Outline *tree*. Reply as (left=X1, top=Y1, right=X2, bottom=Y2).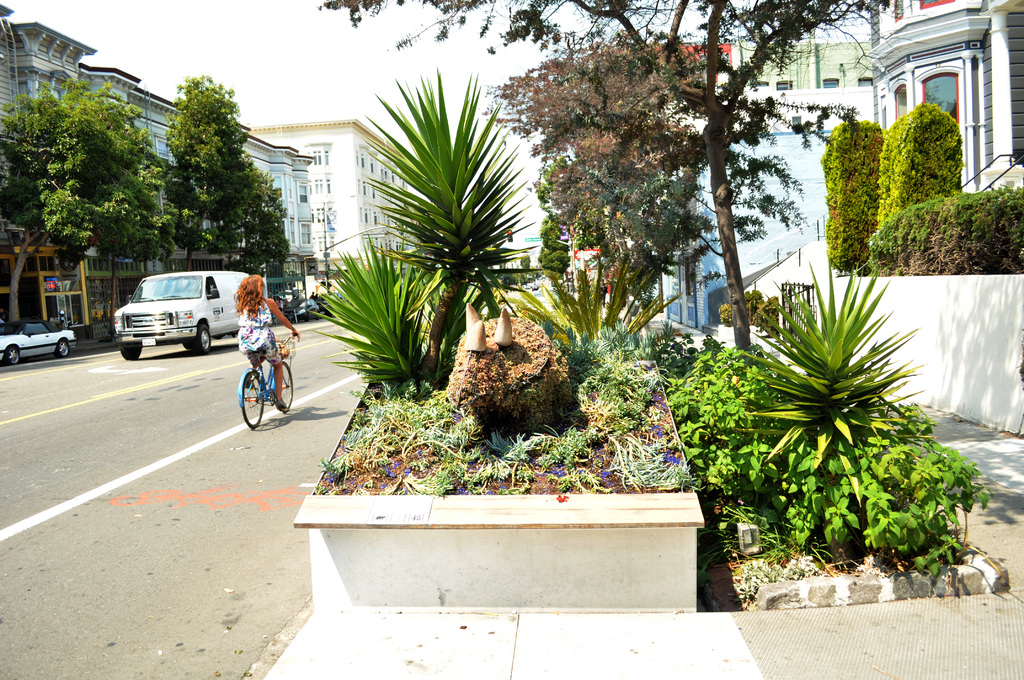
(left=0, top=79, right=193, bottom=341).
